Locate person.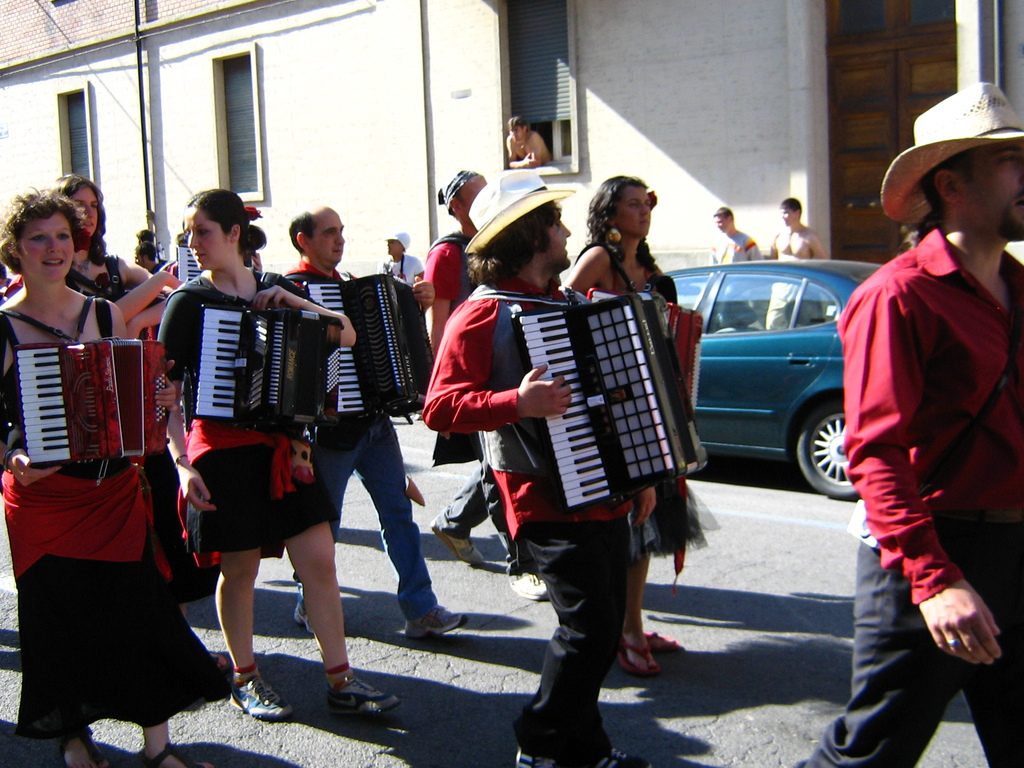
Bounding box: bbox=(764, 193, 827, 330).
